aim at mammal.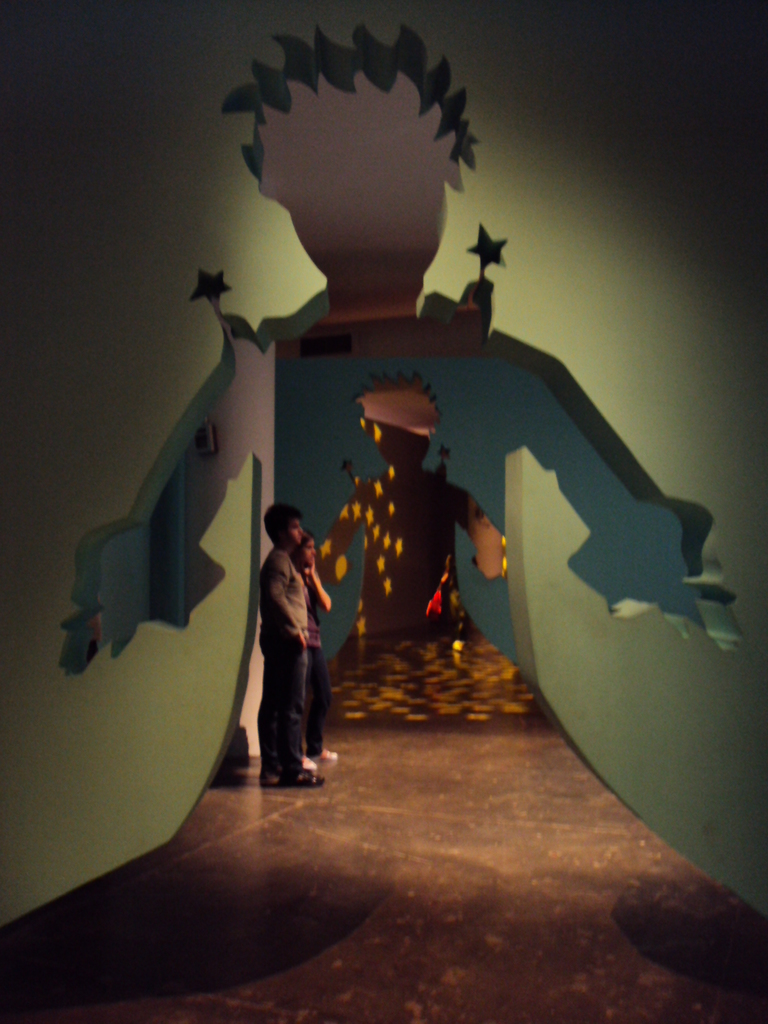
Aimed at box=[255, 499, 323, 790].
